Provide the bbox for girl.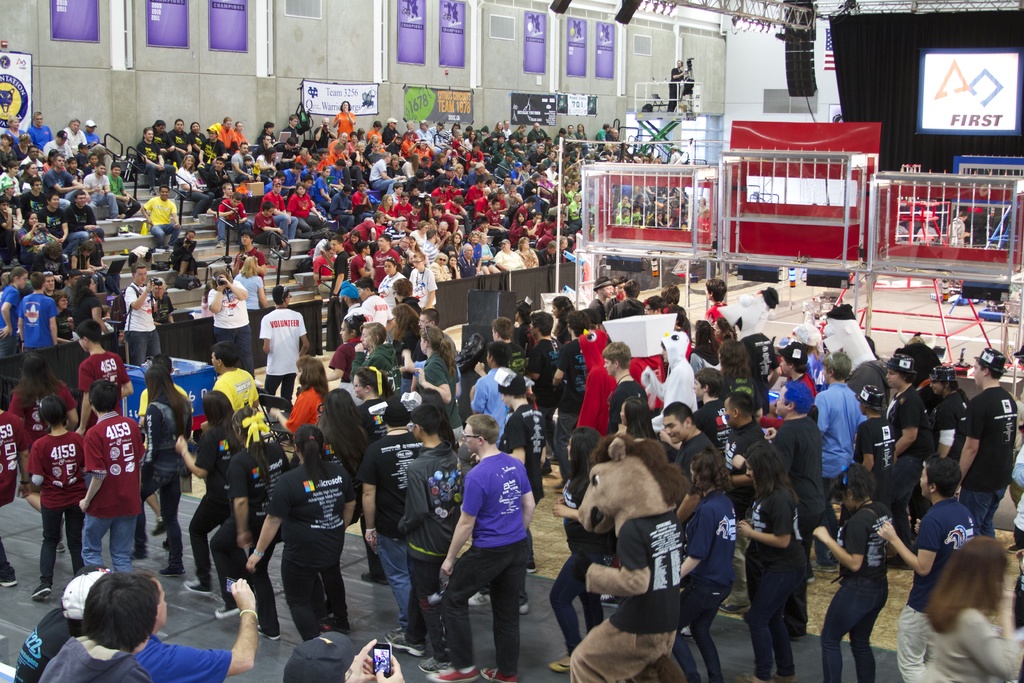
detection(326, 312, 369, 385).
